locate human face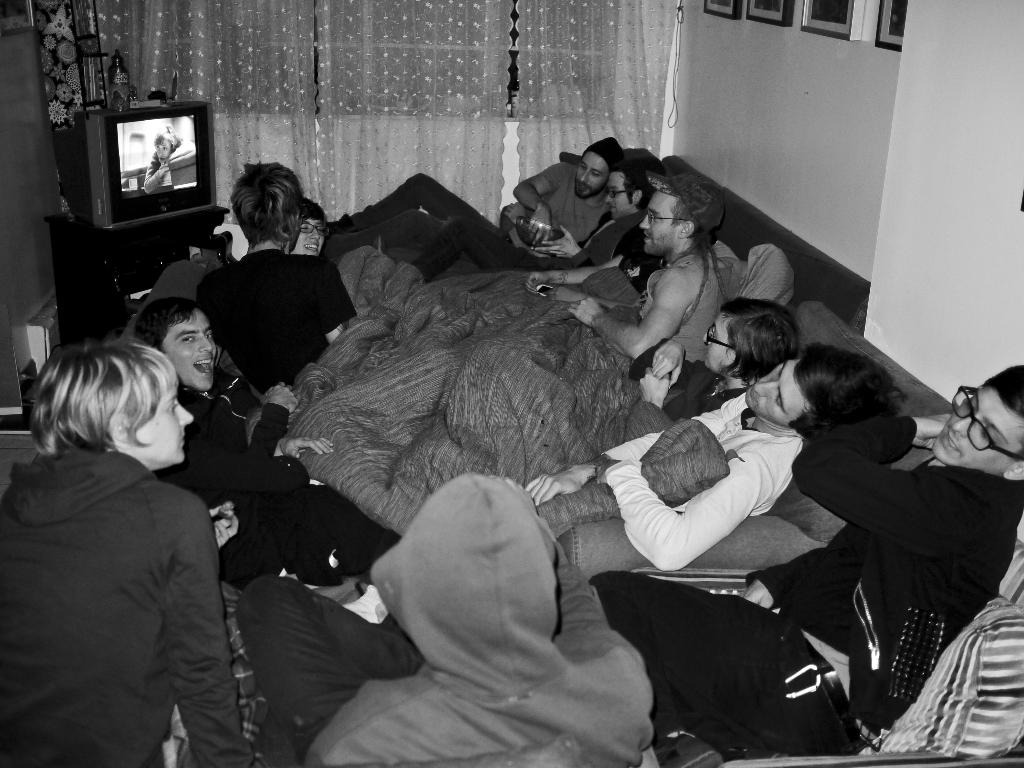
l=159, t=312, r=218, b=393
